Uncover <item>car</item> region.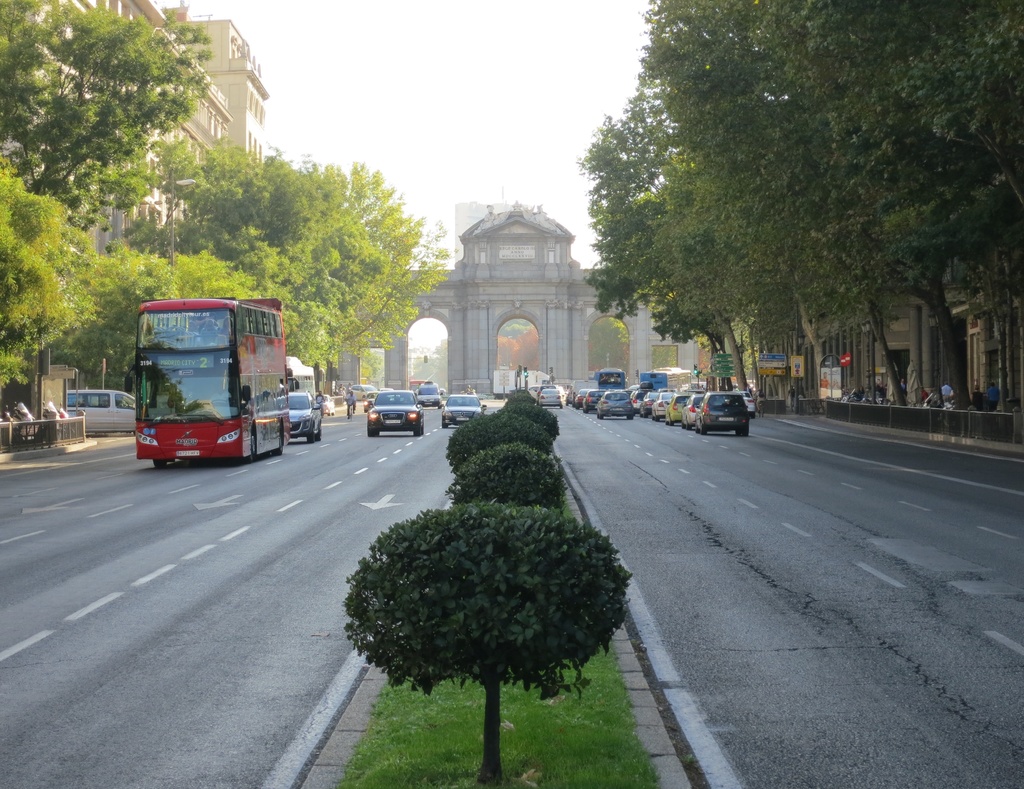
Uncovered: BBox(364, 392, 381, 411).
